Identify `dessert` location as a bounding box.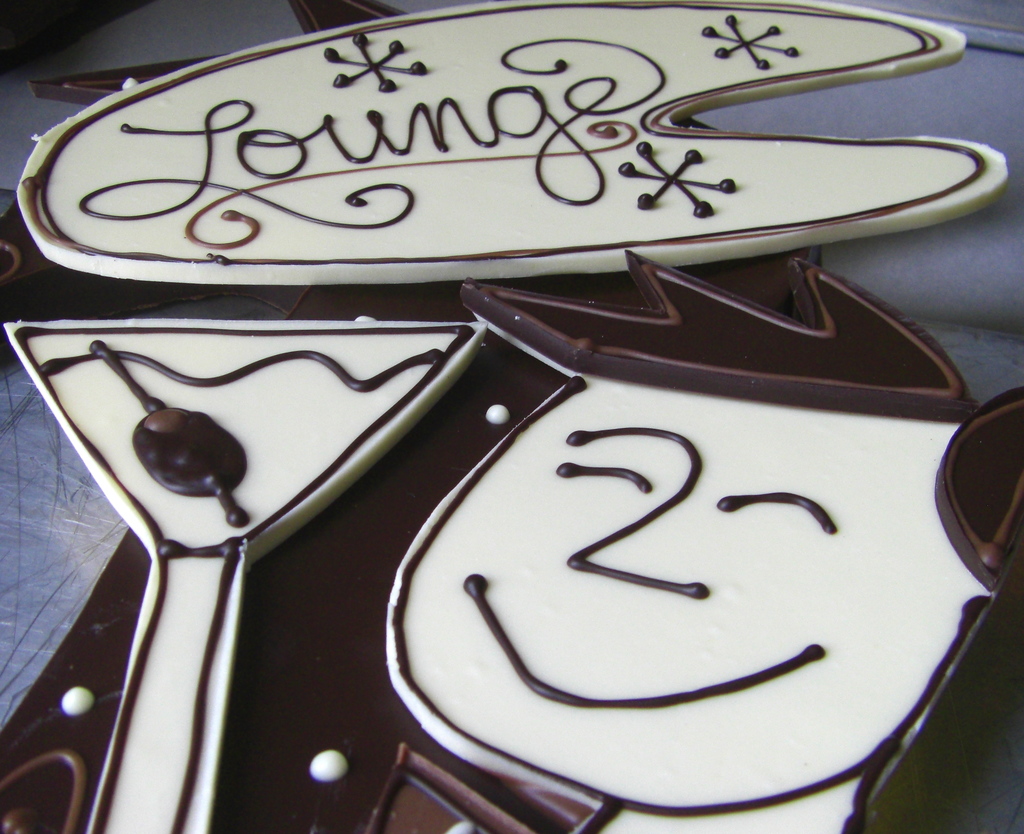
[x1=0, y1=0, x2=1023, y2=833].
